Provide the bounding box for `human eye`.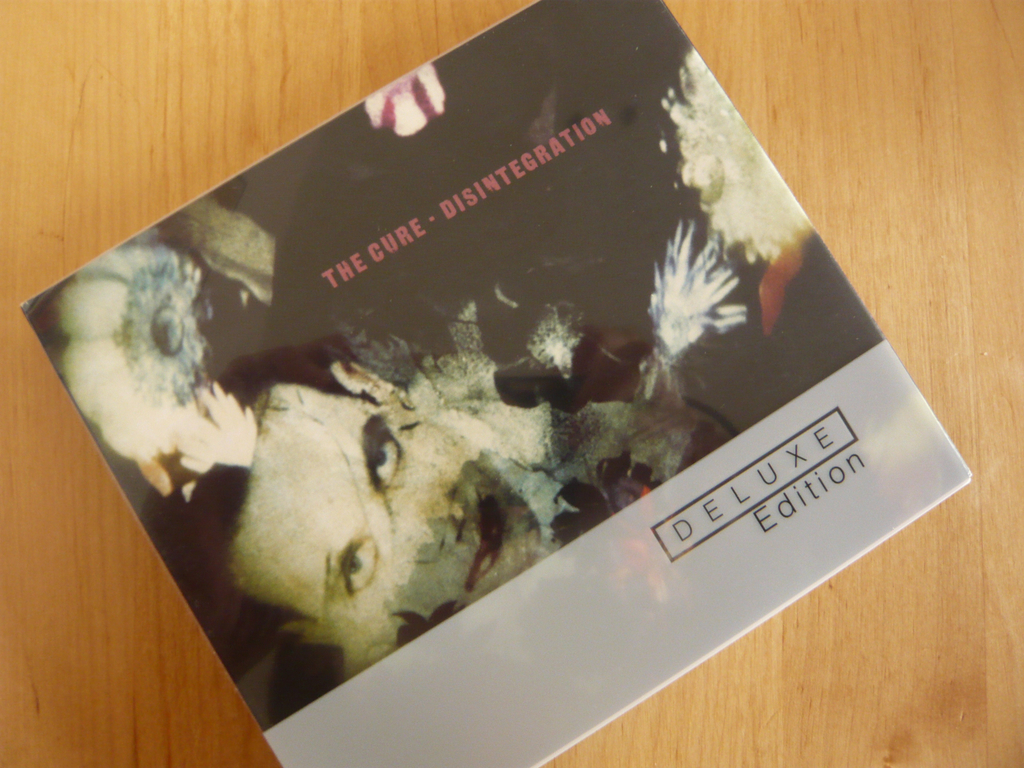
(x1=362, y1=428, x2=401, y2=490).
